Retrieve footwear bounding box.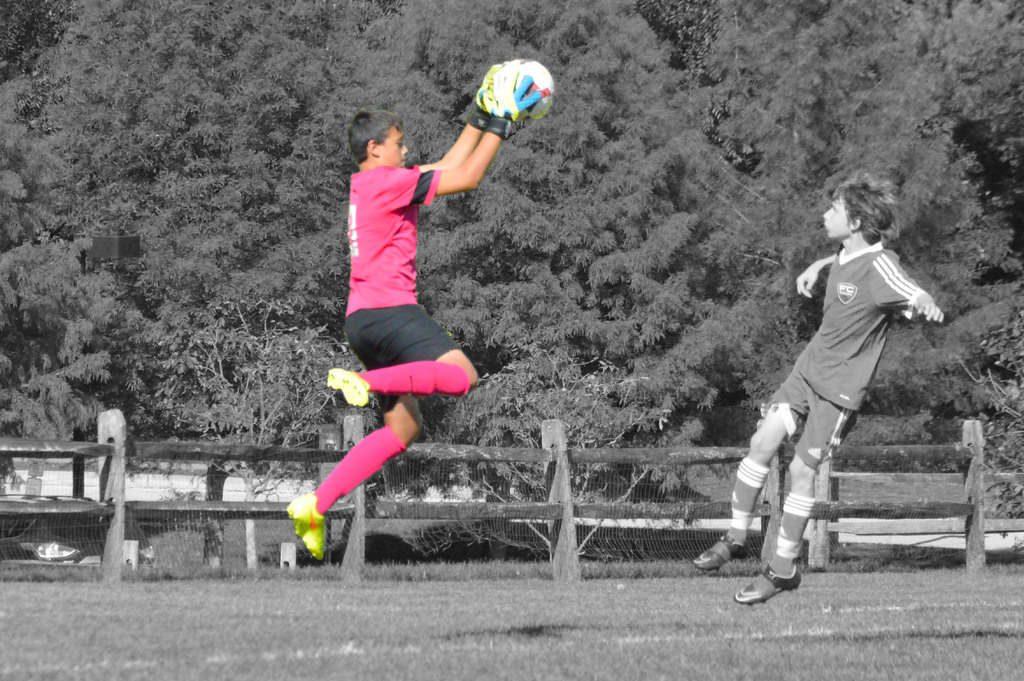
Bounding box: [742, 537, 819, 602].
